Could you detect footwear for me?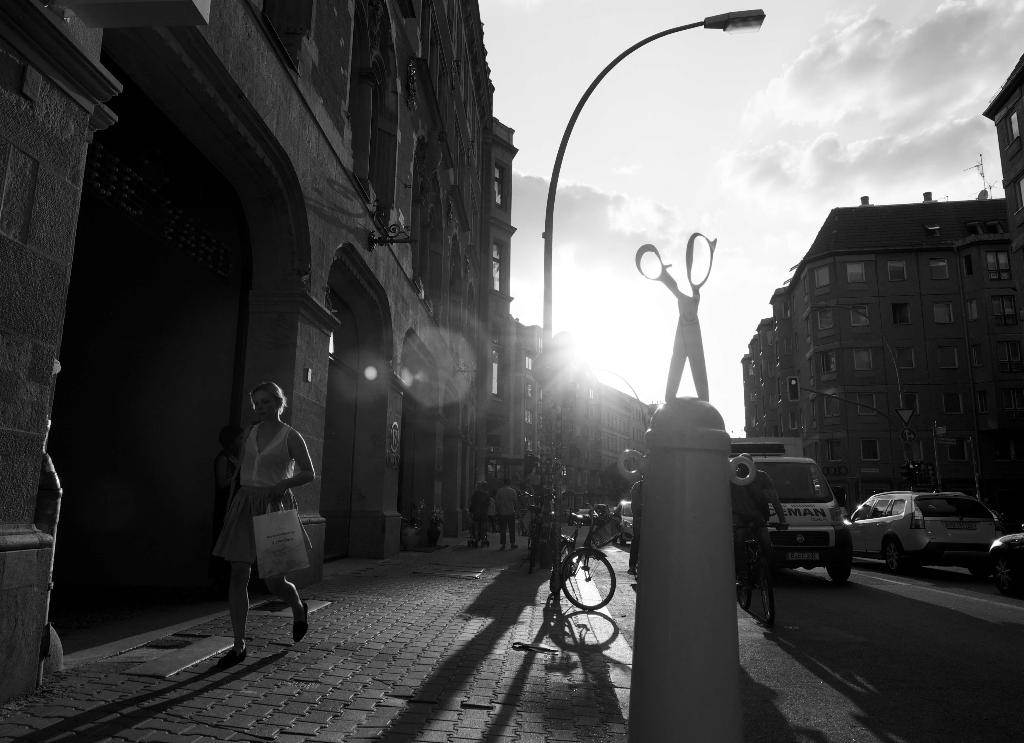
Detection result: 470,539,475,549.
